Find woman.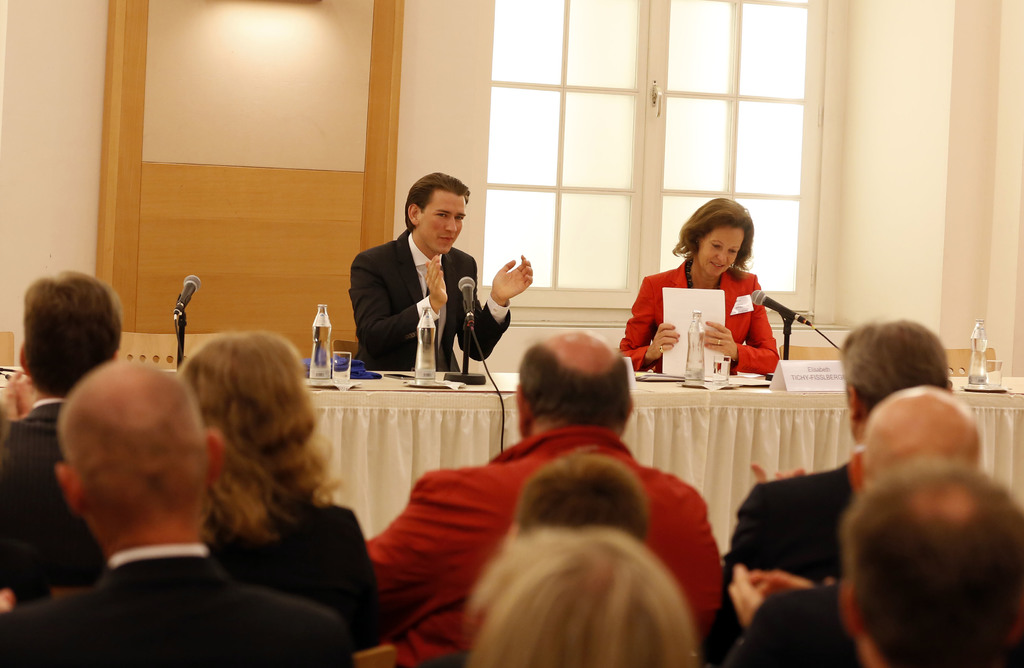
bbox=[462, 505, 711, 667].
